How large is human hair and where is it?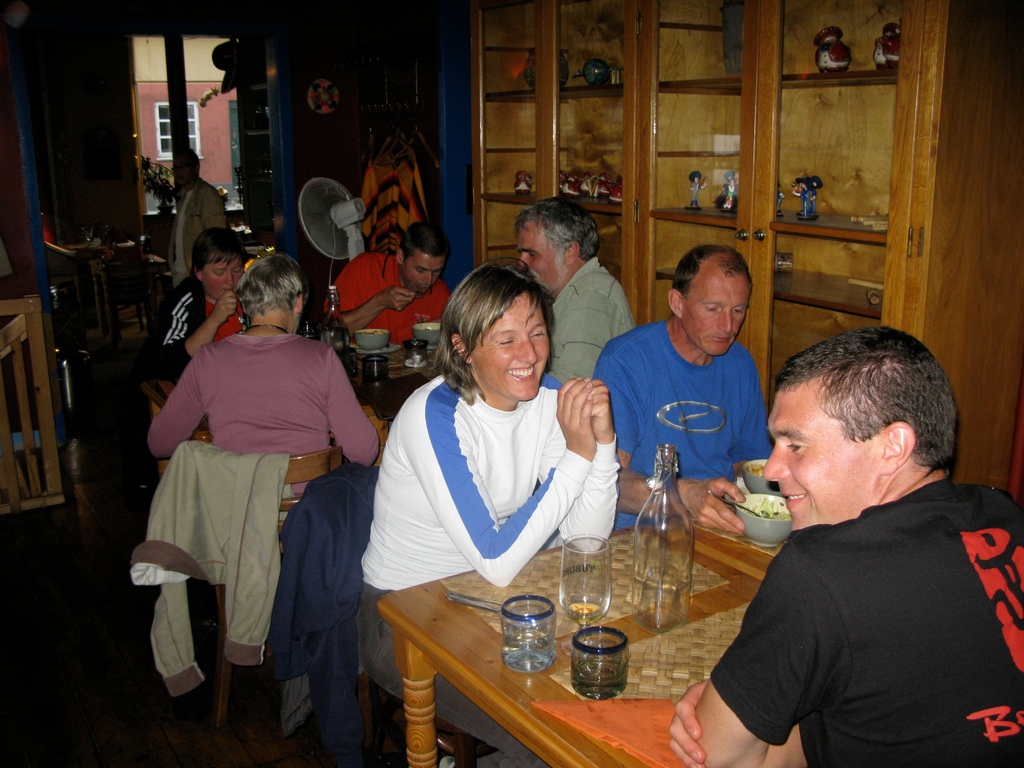
Bounding box: [x1=673, y1=239, x2=744, y2=301].
